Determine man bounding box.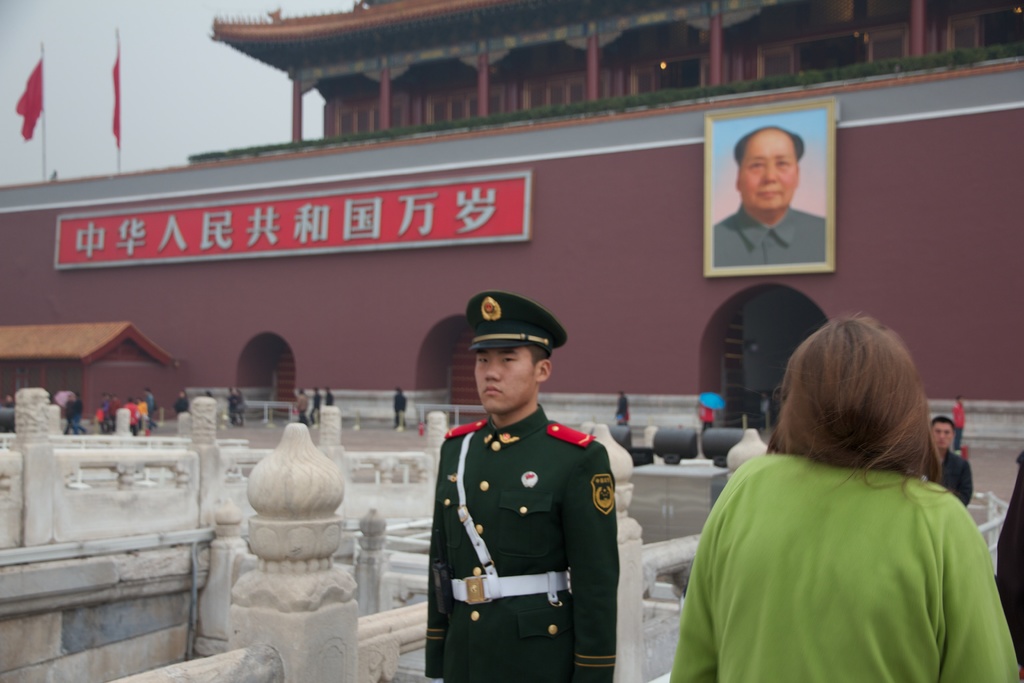
Determined: [left=323, top=386, right=333, bottom=406].
